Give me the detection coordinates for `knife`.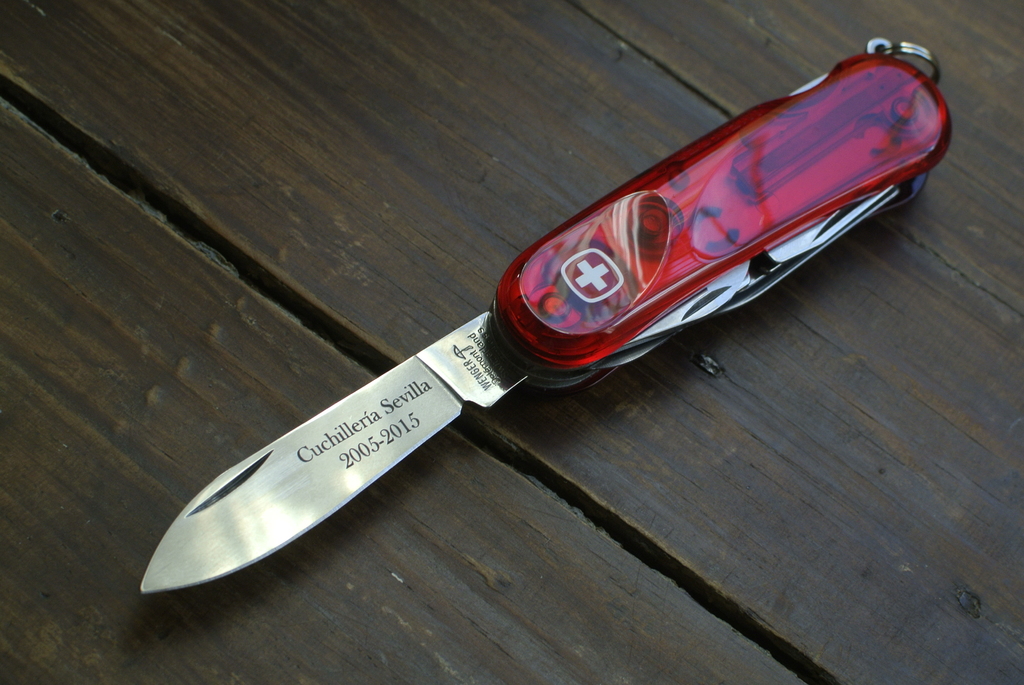
{"x1": 136, "y1": 32, "x2": 956, "y2": 597}.
